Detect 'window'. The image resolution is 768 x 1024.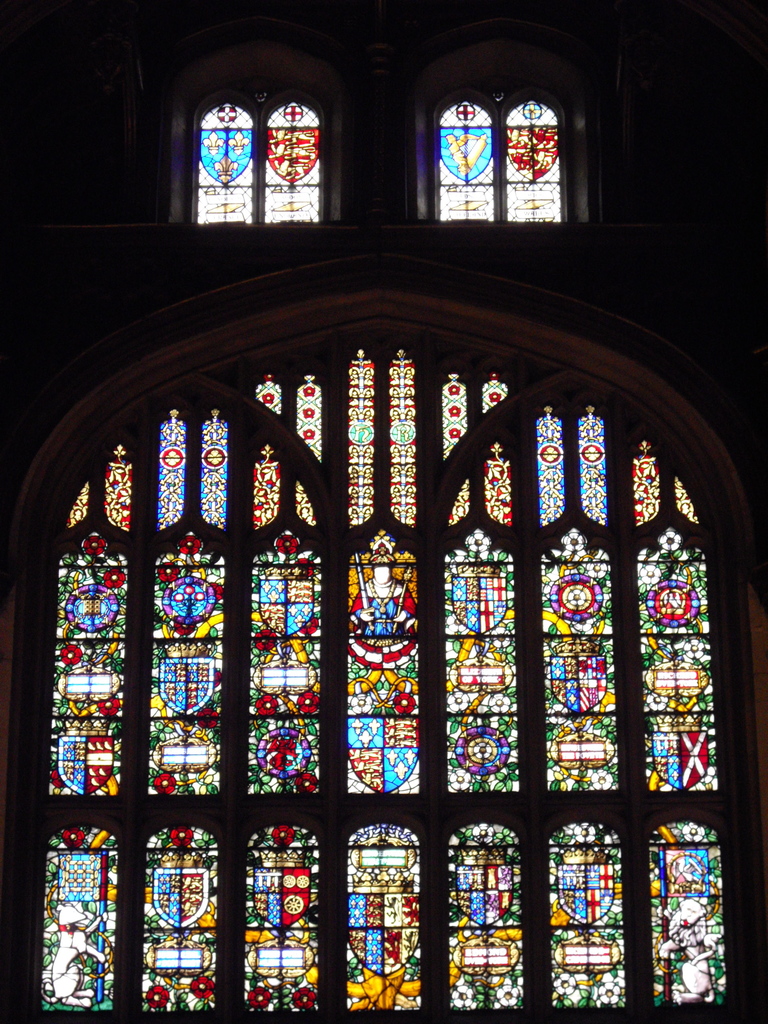
region(172, 81, 338, 223).
